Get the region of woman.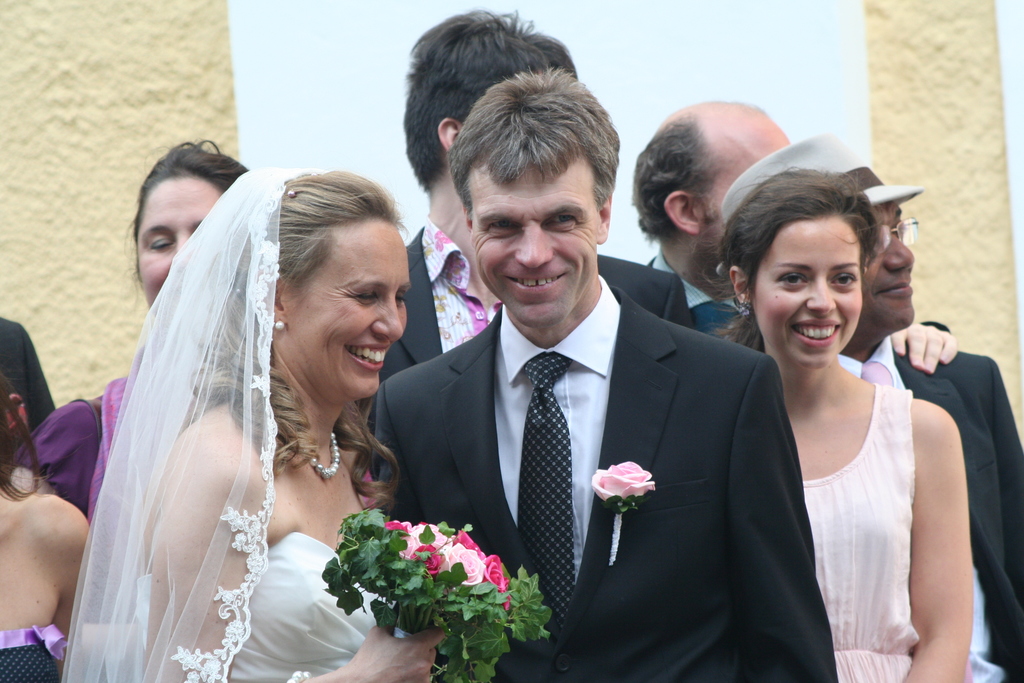
locate(6, 136, 252, 519).
